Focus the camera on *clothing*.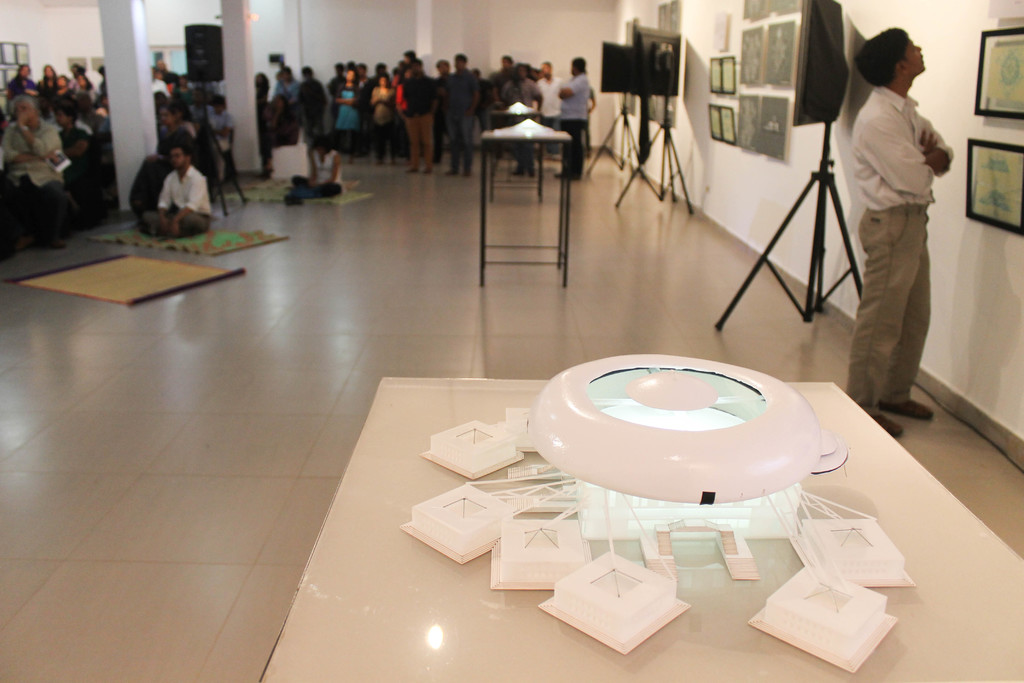
Focus region: {"left": 205, "top": 104, "right": 231, "bottom": 147}.
